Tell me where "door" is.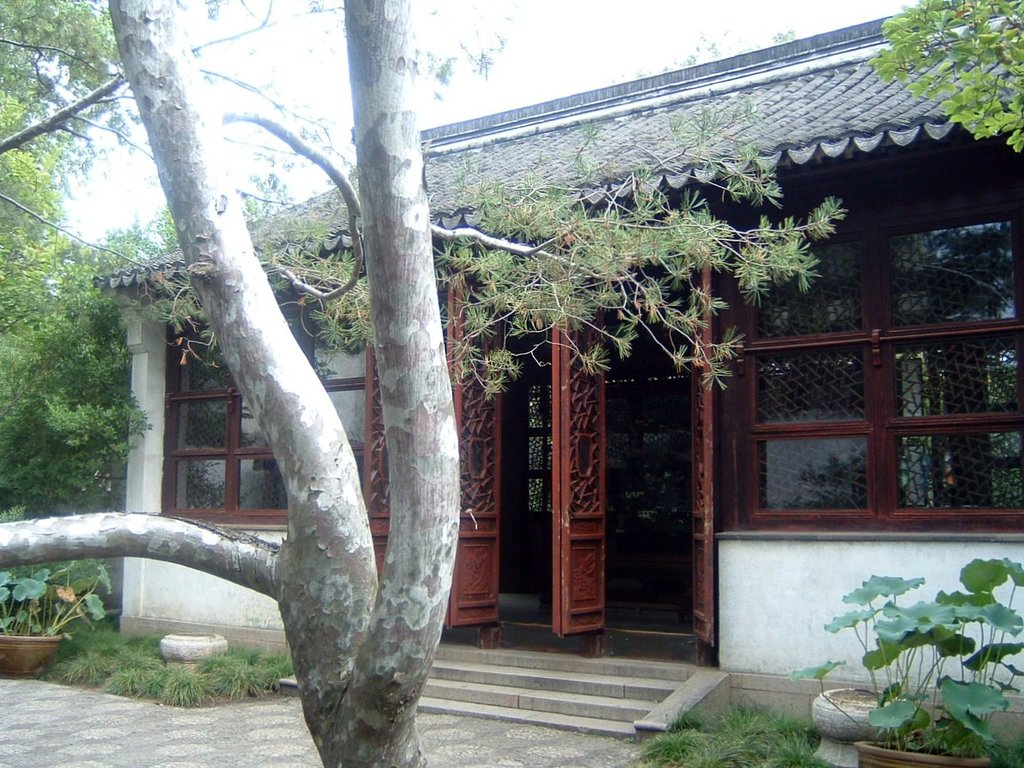
"door" is at select_region(360, 271, 504, 629).
